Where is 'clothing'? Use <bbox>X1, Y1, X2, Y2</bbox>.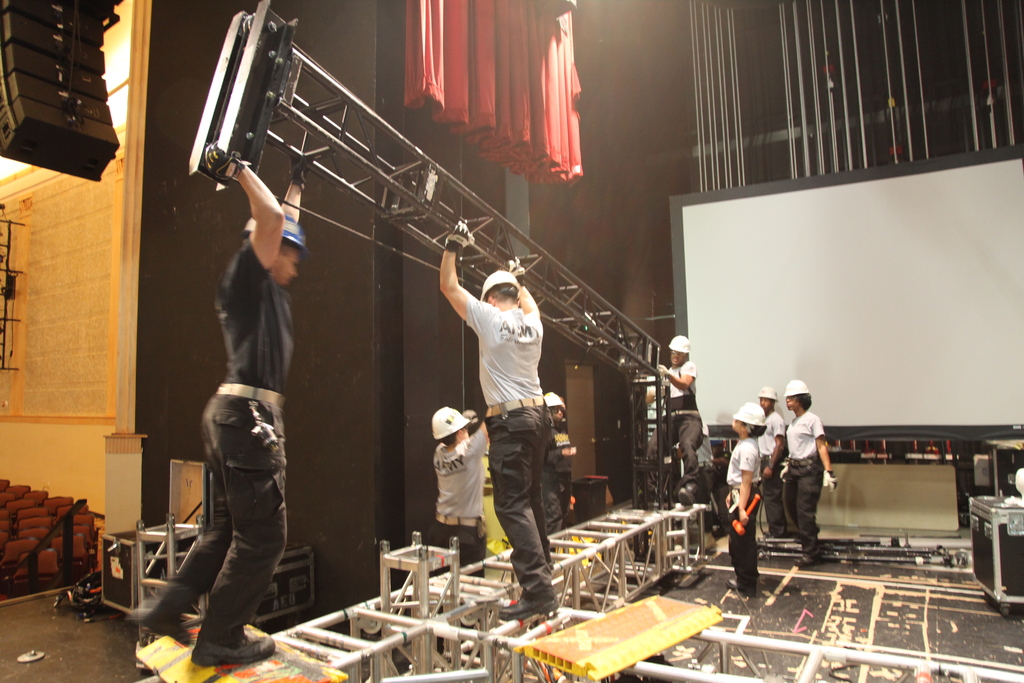
<bbox>788, 410, 827, 561</bbox>.
